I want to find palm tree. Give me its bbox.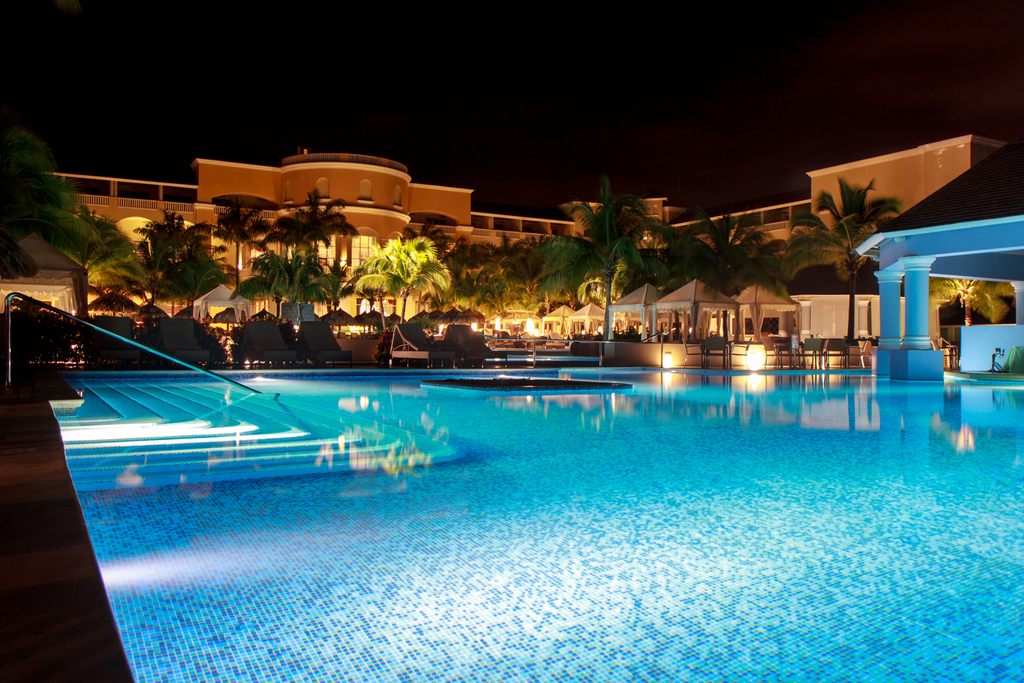
[x1=799, y1=162, x2=885, y2=273].
